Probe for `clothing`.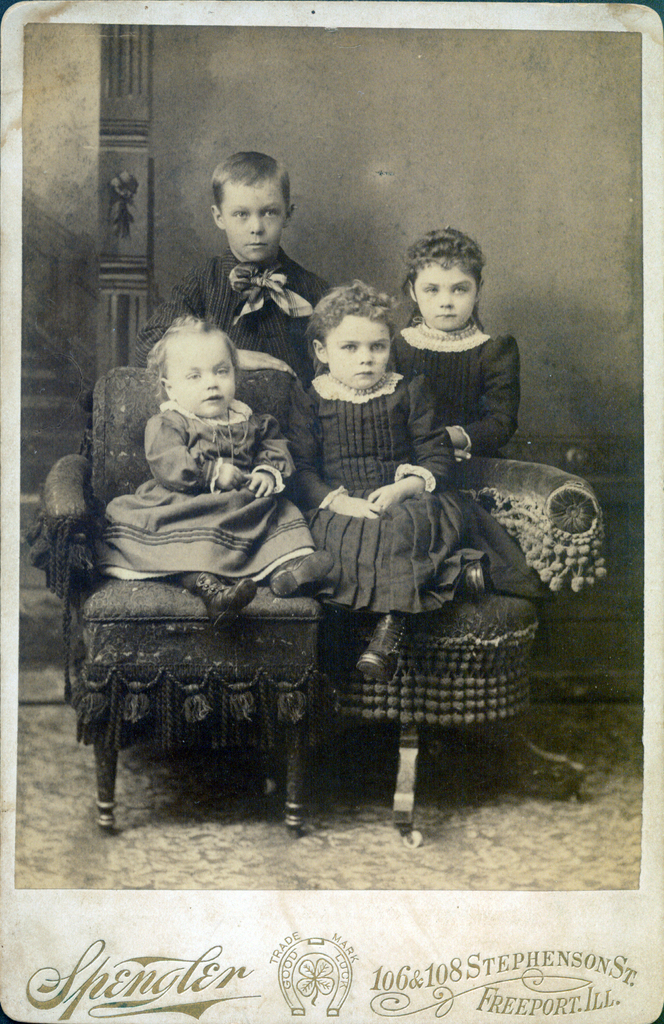
Probe result: {"x1": 93, "y1": 399, "x2": 317, "y2": 582}.
